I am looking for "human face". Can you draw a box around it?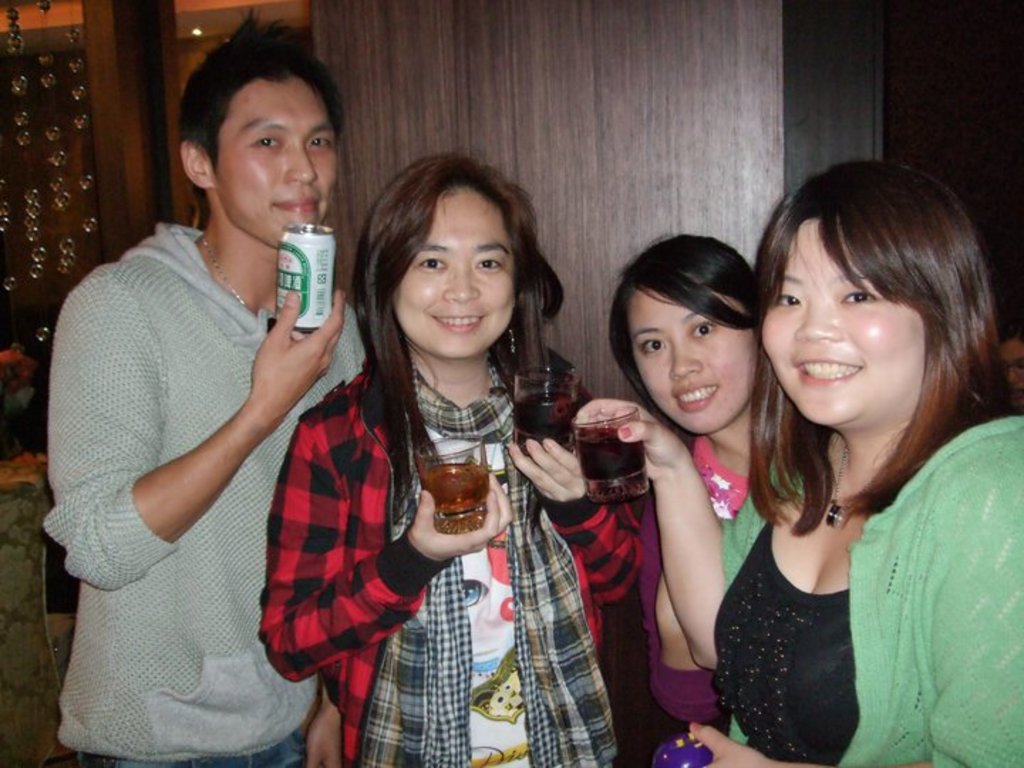
Sure, the bounding box is <box>215,75,351,245</box>.
